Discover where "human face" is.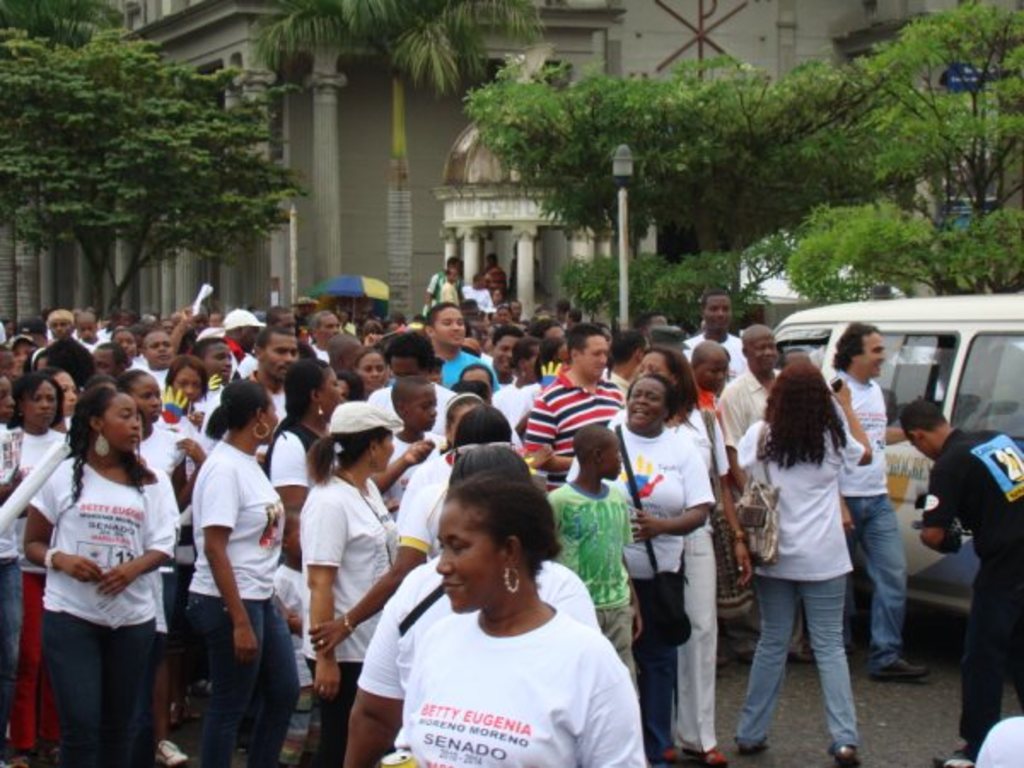
Discovered at bbox=(744, 333, 780, 377).
